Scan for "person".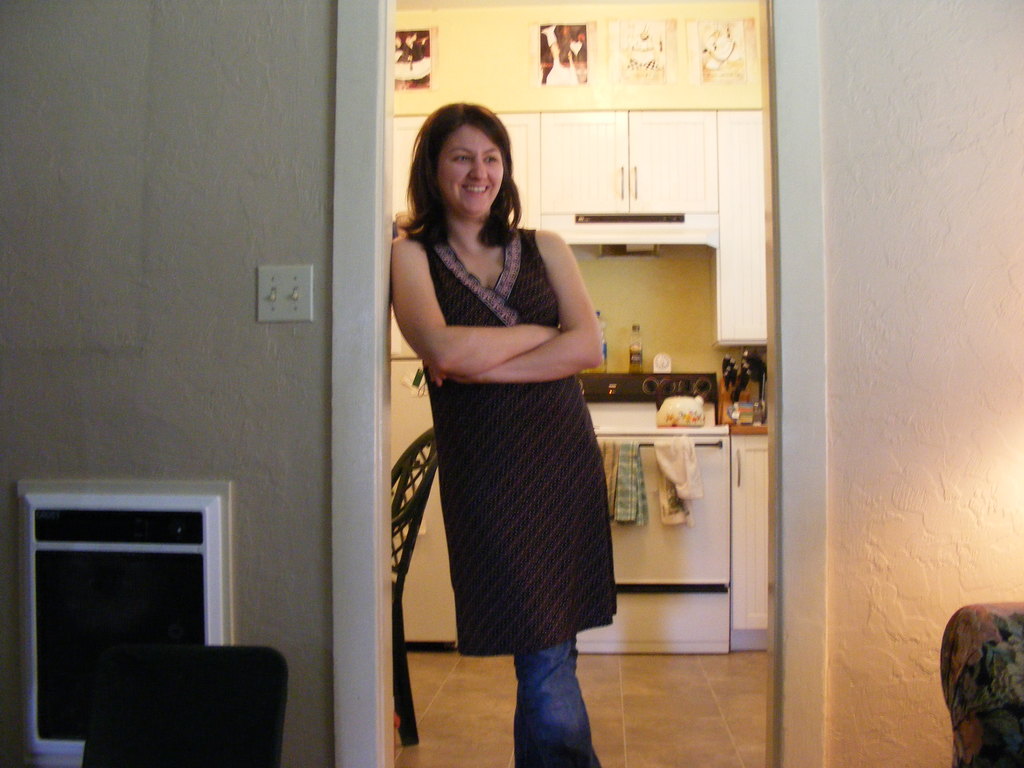
Scan result: Rect(379, 87, 621, 723).
